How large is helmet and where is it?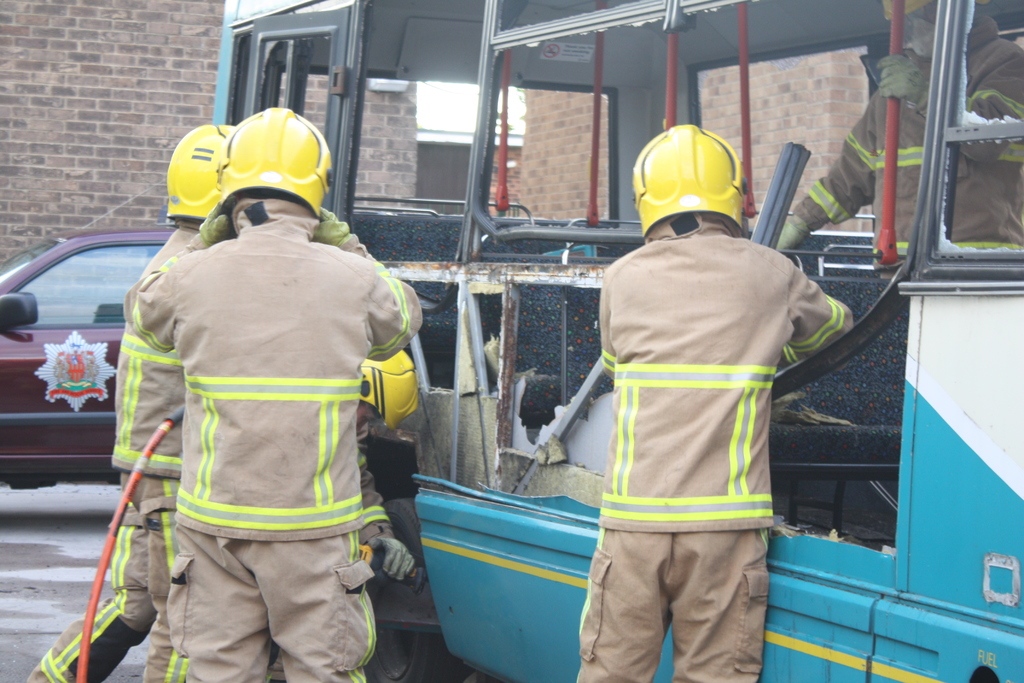
Bounding box: [163, 122, 246, 225].
